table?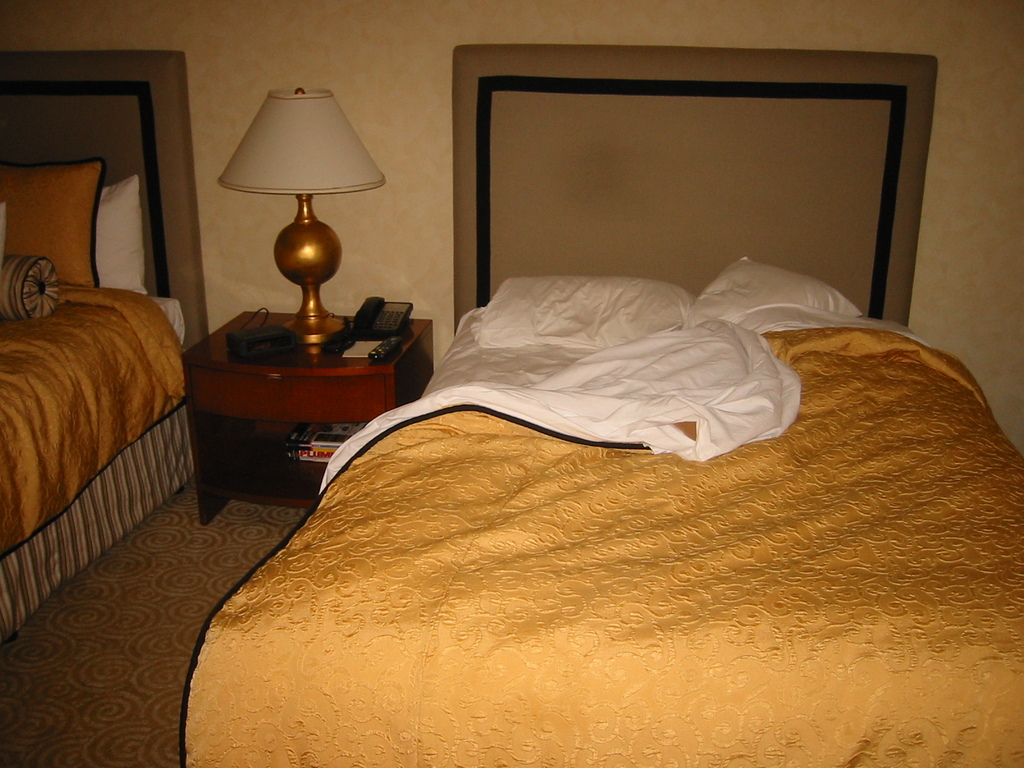
x1=174 y1=311 x2=440 y2=532
